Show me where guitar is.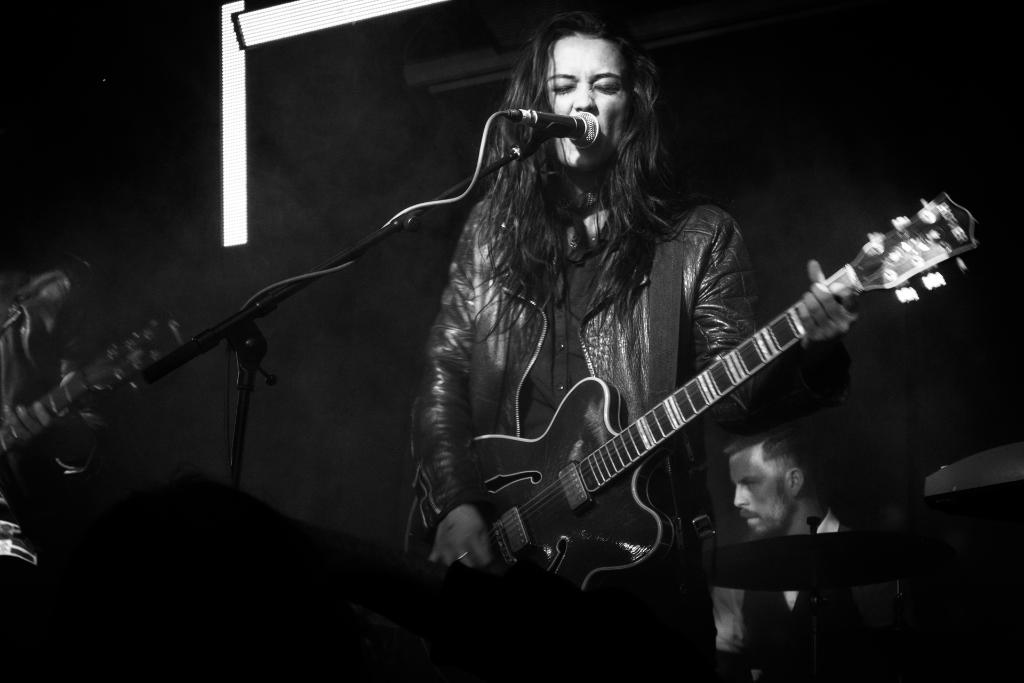
guitar is at (451,188,977,600).
